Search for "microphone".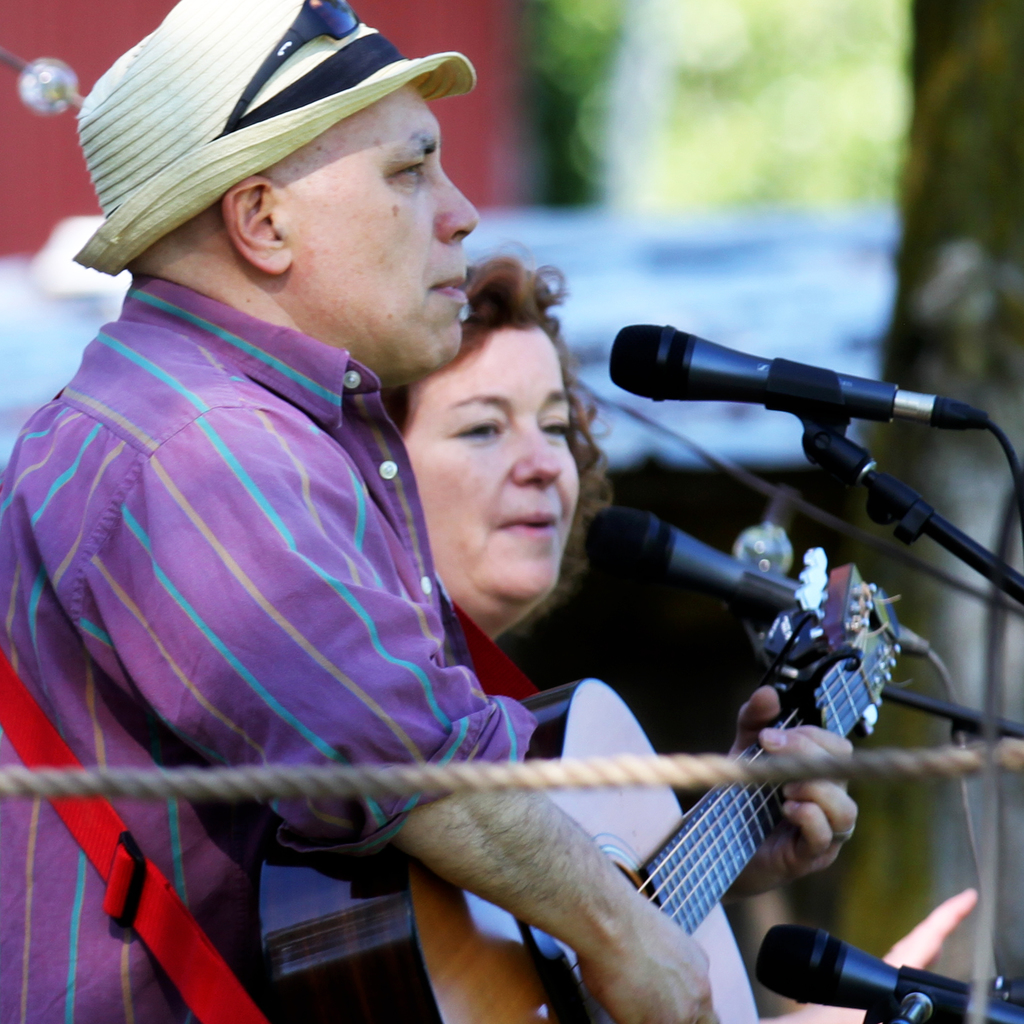
Found at [x1=581, y1=506, x2=927, y2=652].
